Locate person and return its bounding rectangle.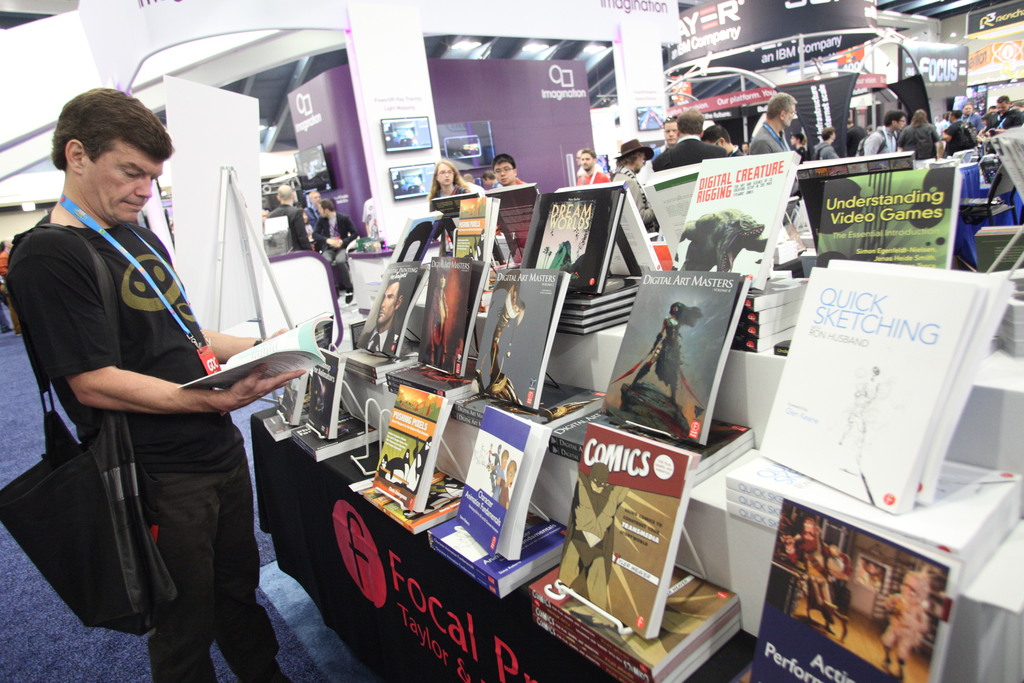
{"left": 611, "top": 135, "right": 666, "bottom": 235}.
